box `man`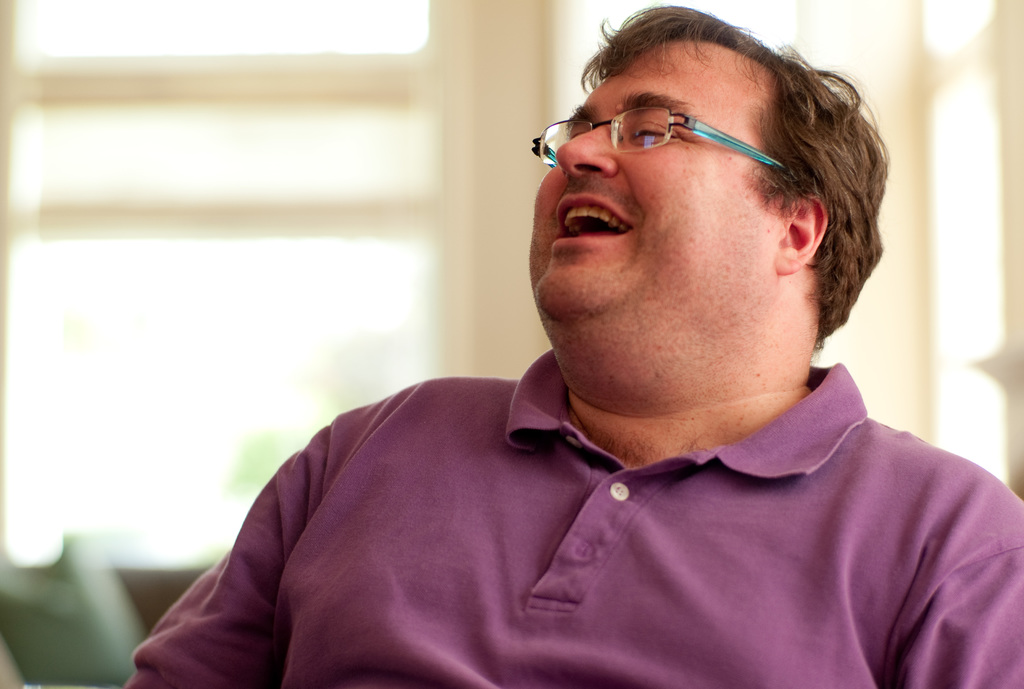
{"x1": 124, "y1": 0, "x2": 1023, "y2": 688}
